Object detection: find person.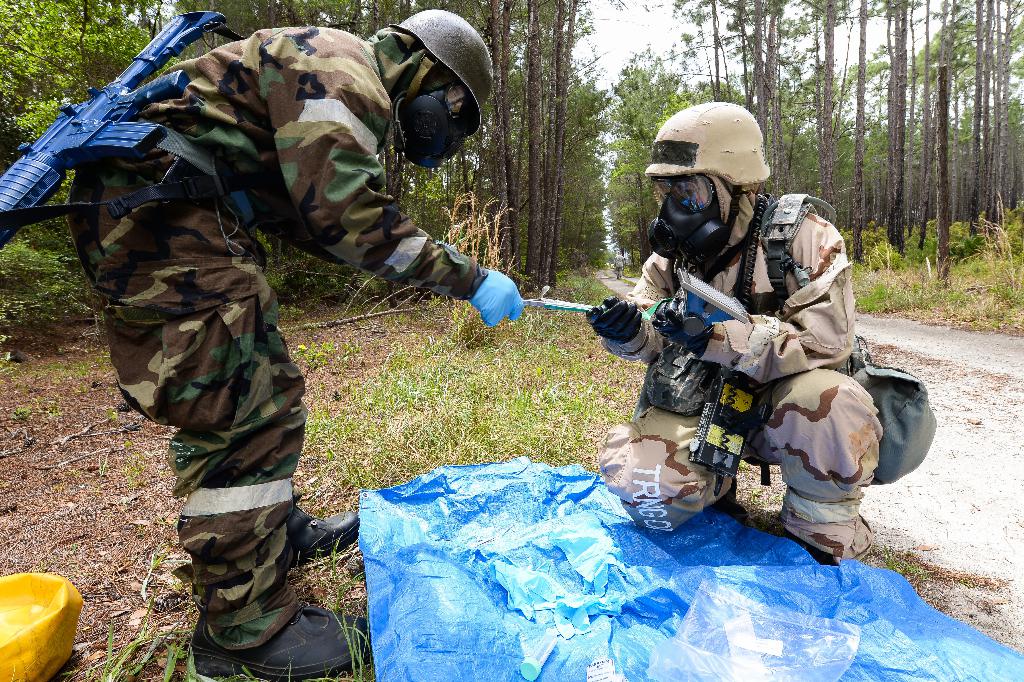
581:99:888:574.
